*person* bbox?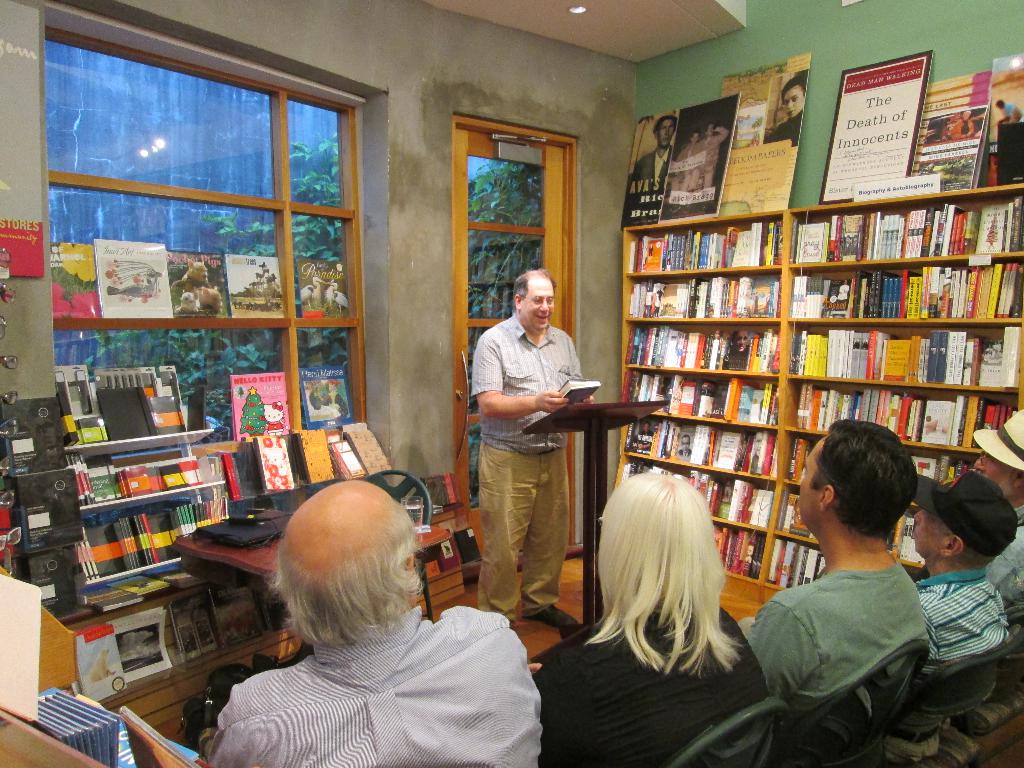
crop(703, 127, 728, 194)
